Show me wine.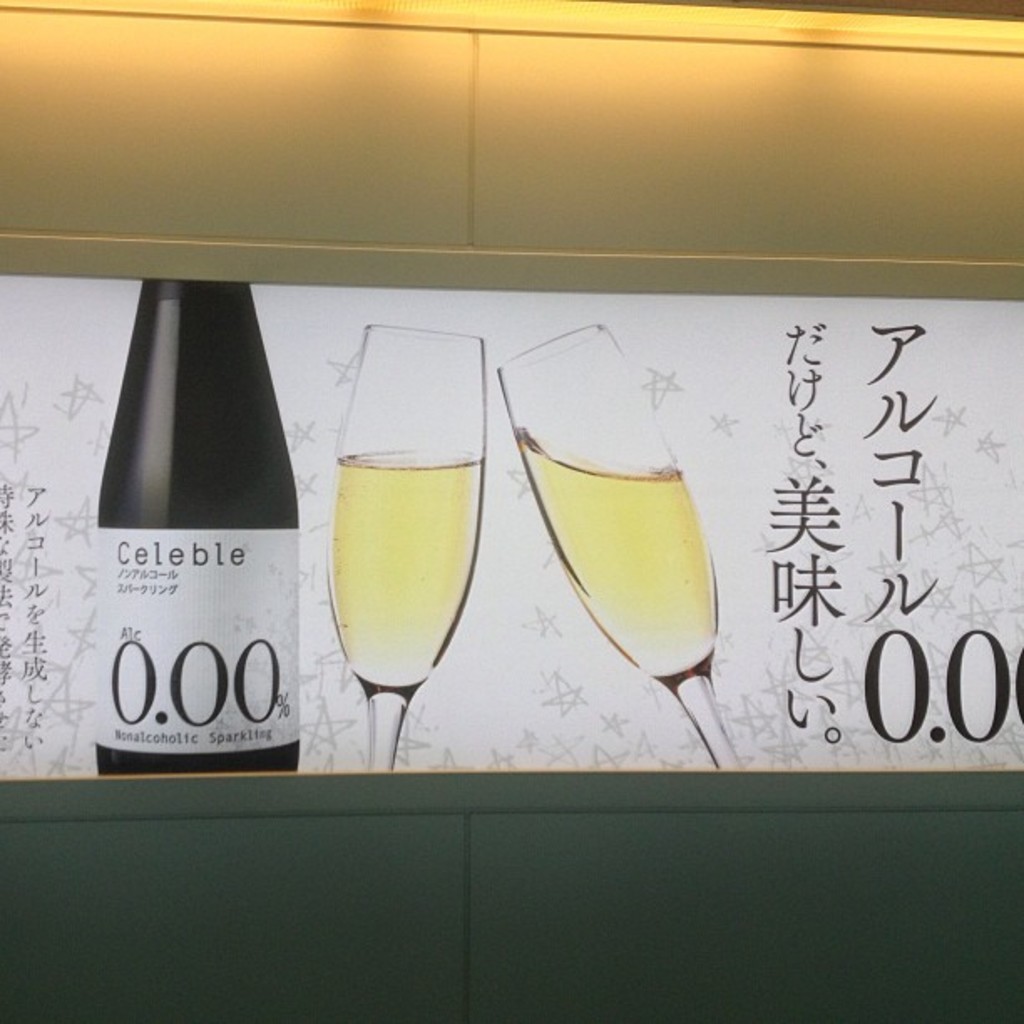
wine is here: [left=85, top=269, right=305, bottom=771].
